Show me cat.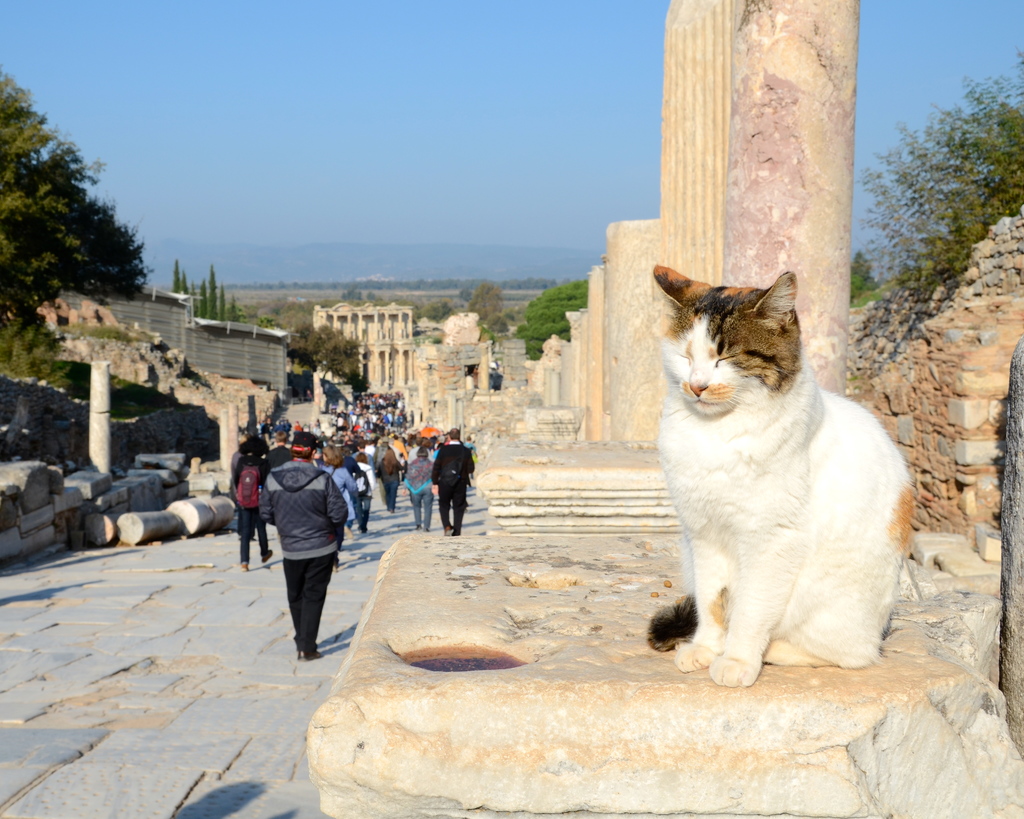
cat is here: [634, 265, 911, 692].
